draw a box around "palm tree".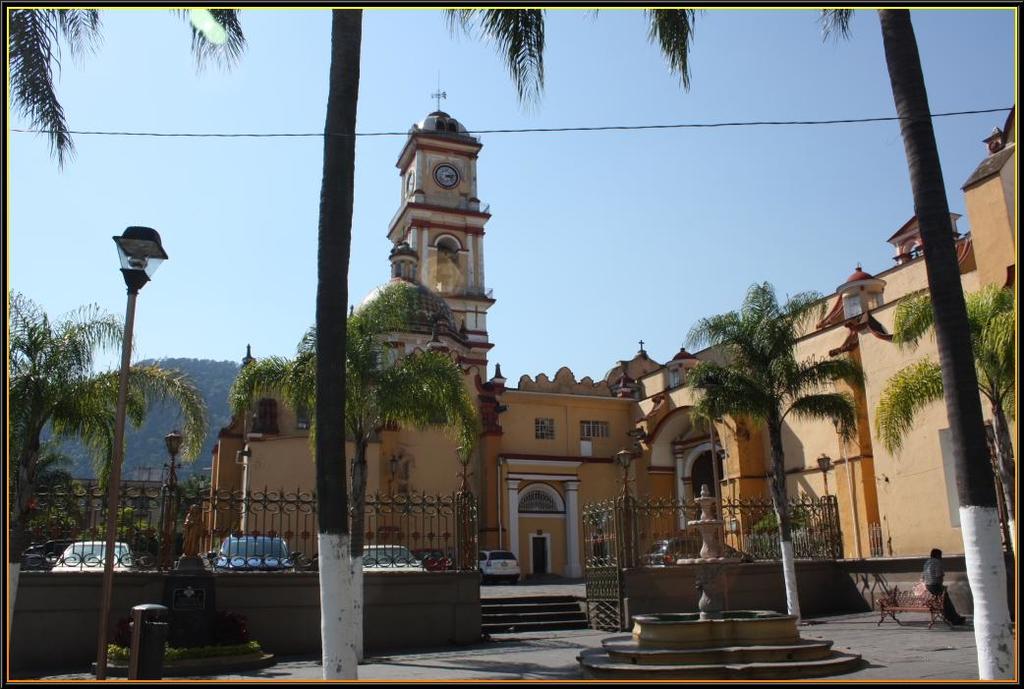
rect(880, 286, 1011, 515).
